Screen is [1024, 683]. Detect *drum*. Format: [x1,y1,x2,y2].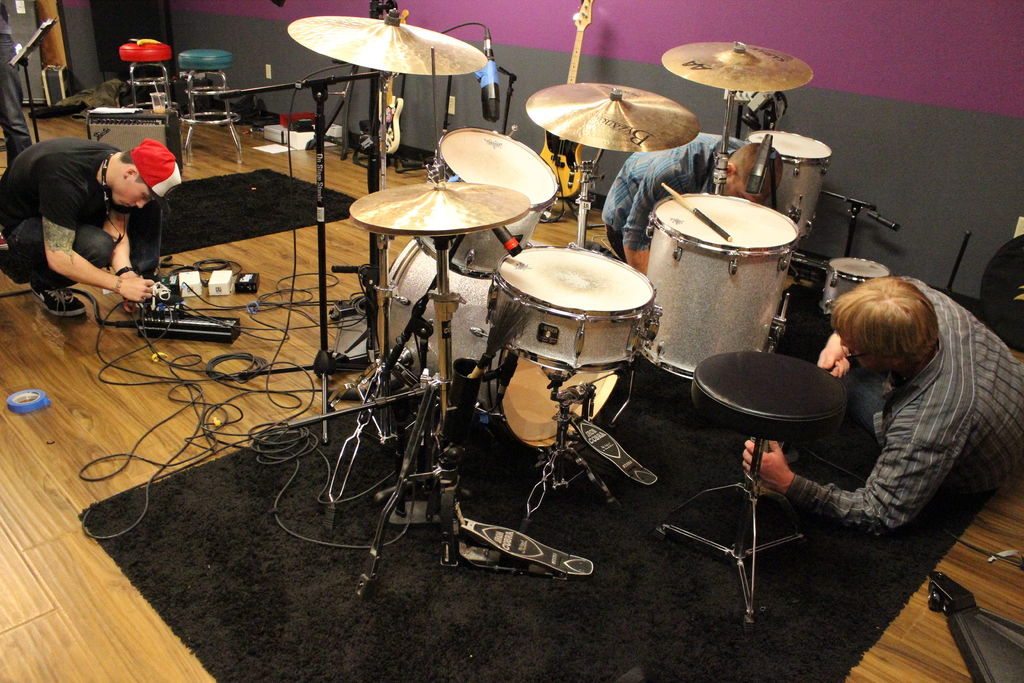
[639,190,800,382].
